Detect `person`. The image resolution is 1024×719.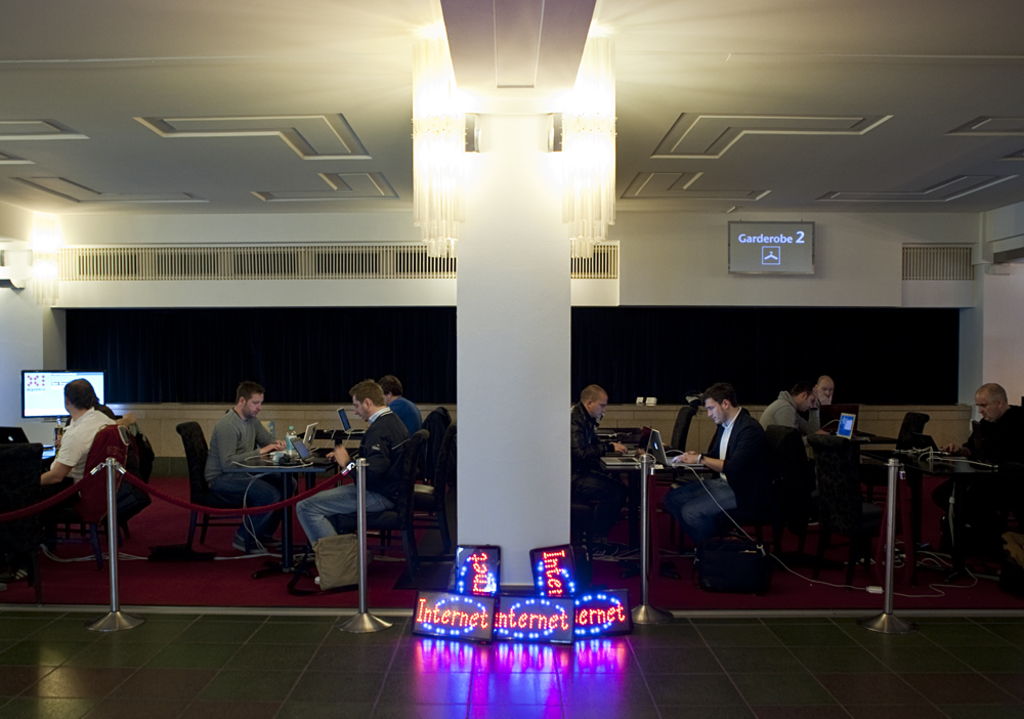
[806, 375, 844, 432].
